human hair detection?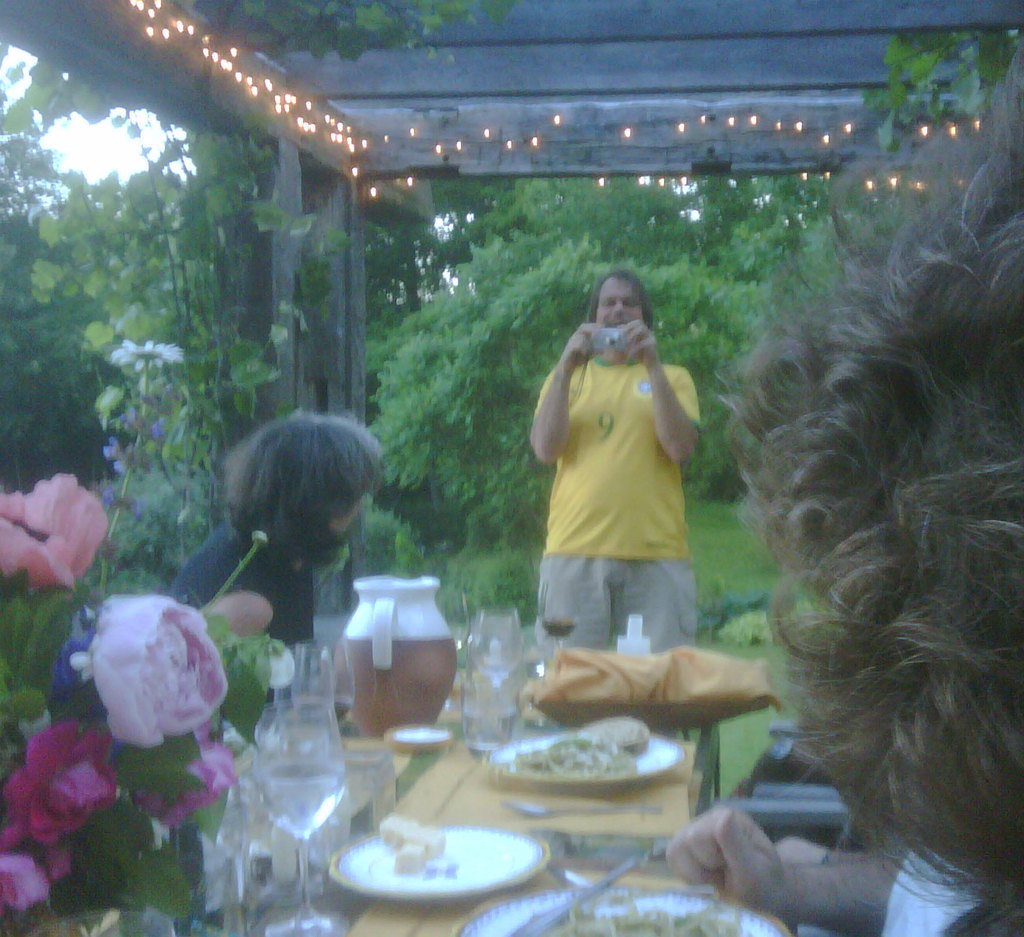
BBox(730, 168, 1023, 934)
